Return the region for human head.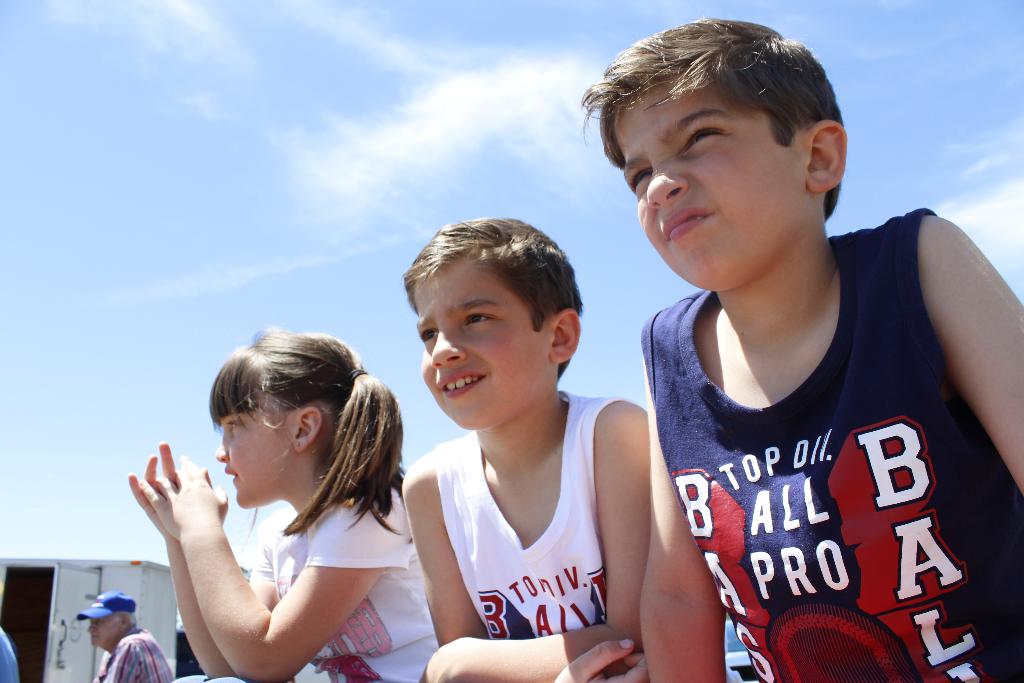
box=[86, 587, 139, 648].
